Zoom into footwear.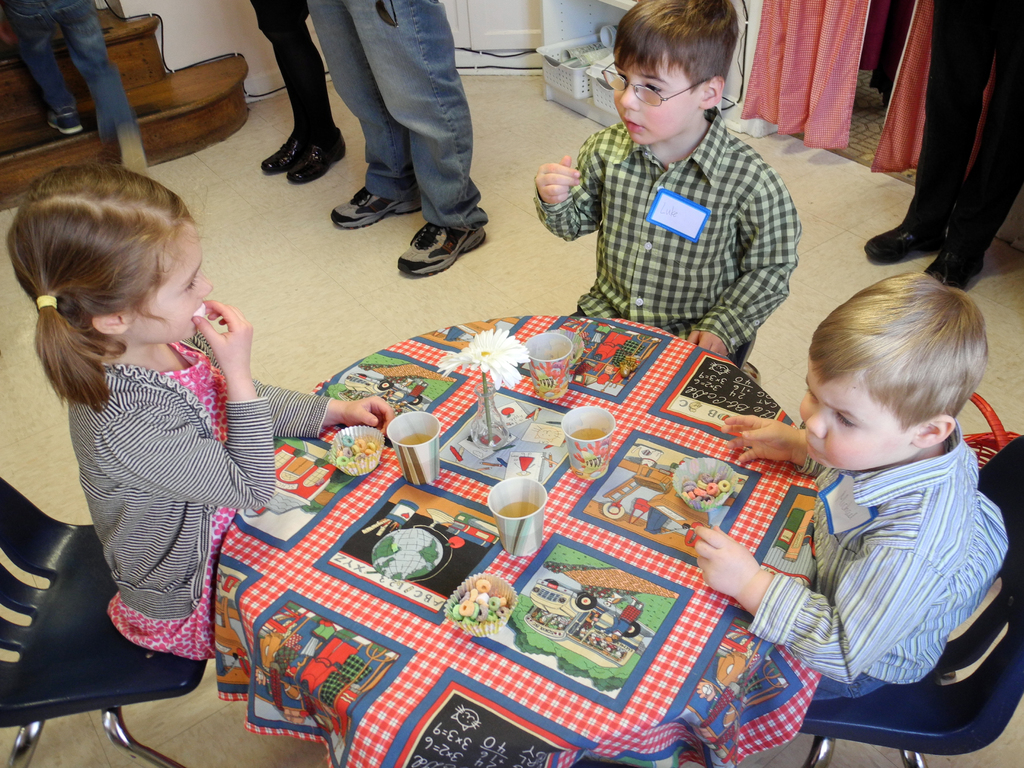
Zoom target: 49,108,81,133.
